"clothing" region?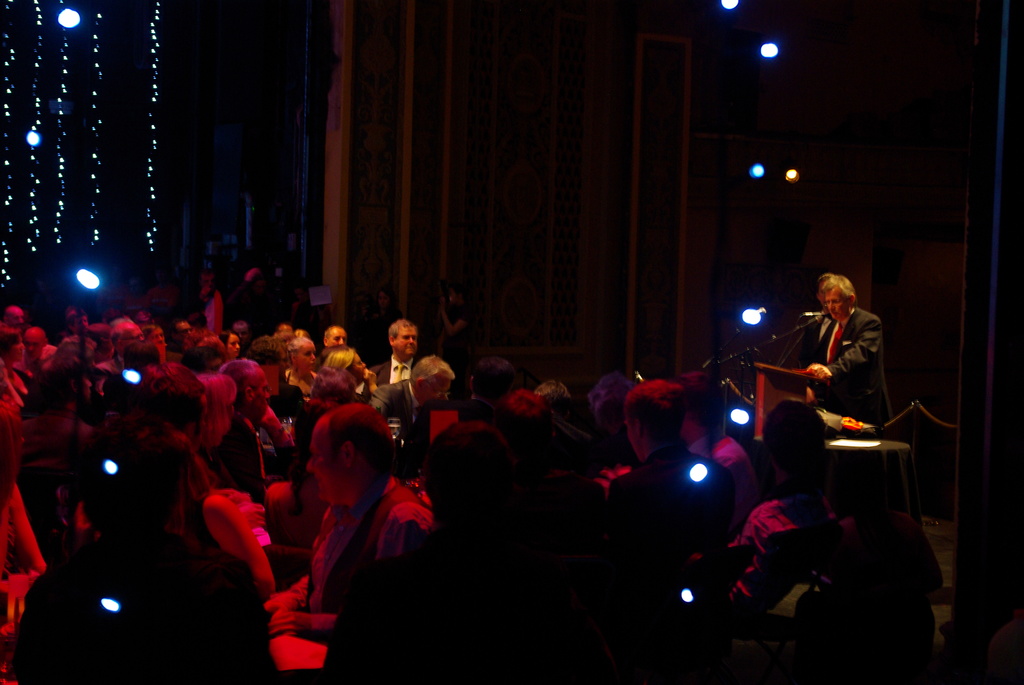
x1=282, y1=467, x2=417, y2=673
